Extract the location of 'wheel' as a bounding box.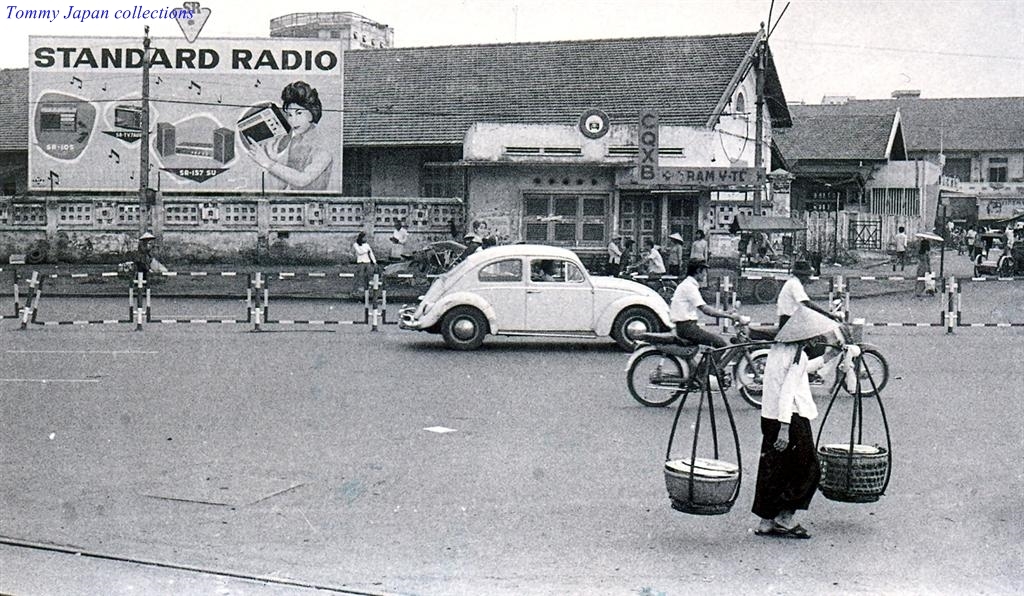
region(427, 305, 494, 349).
